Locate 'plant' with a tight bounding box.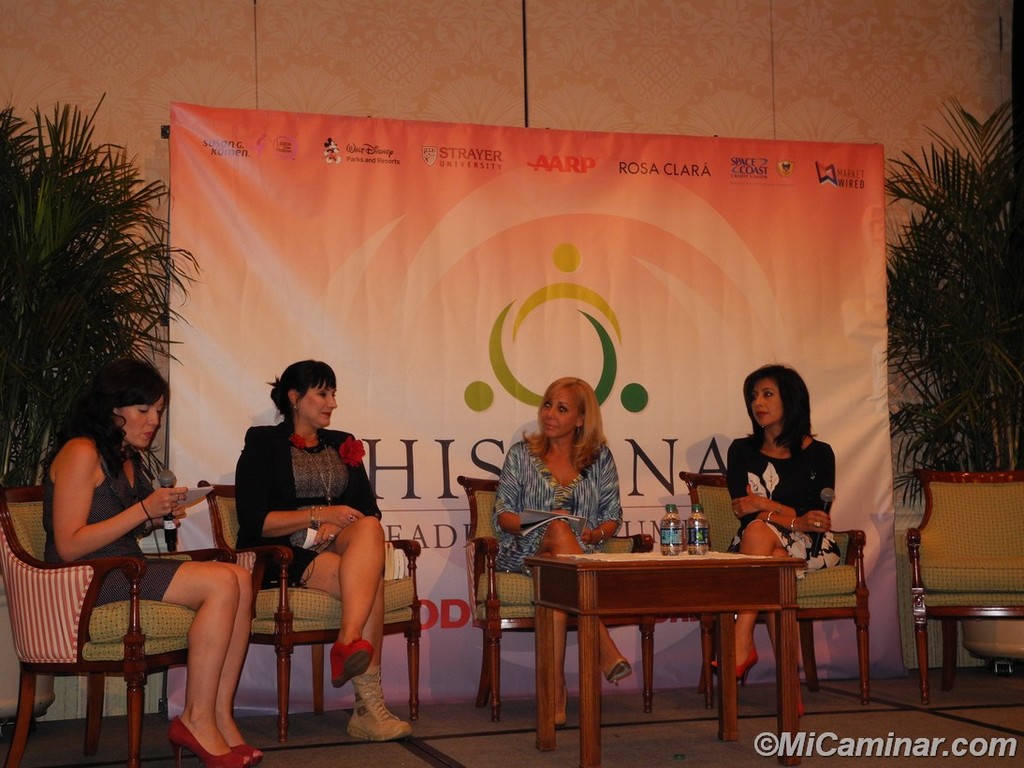
left=885, top=93, right=1023, bottom=512.
